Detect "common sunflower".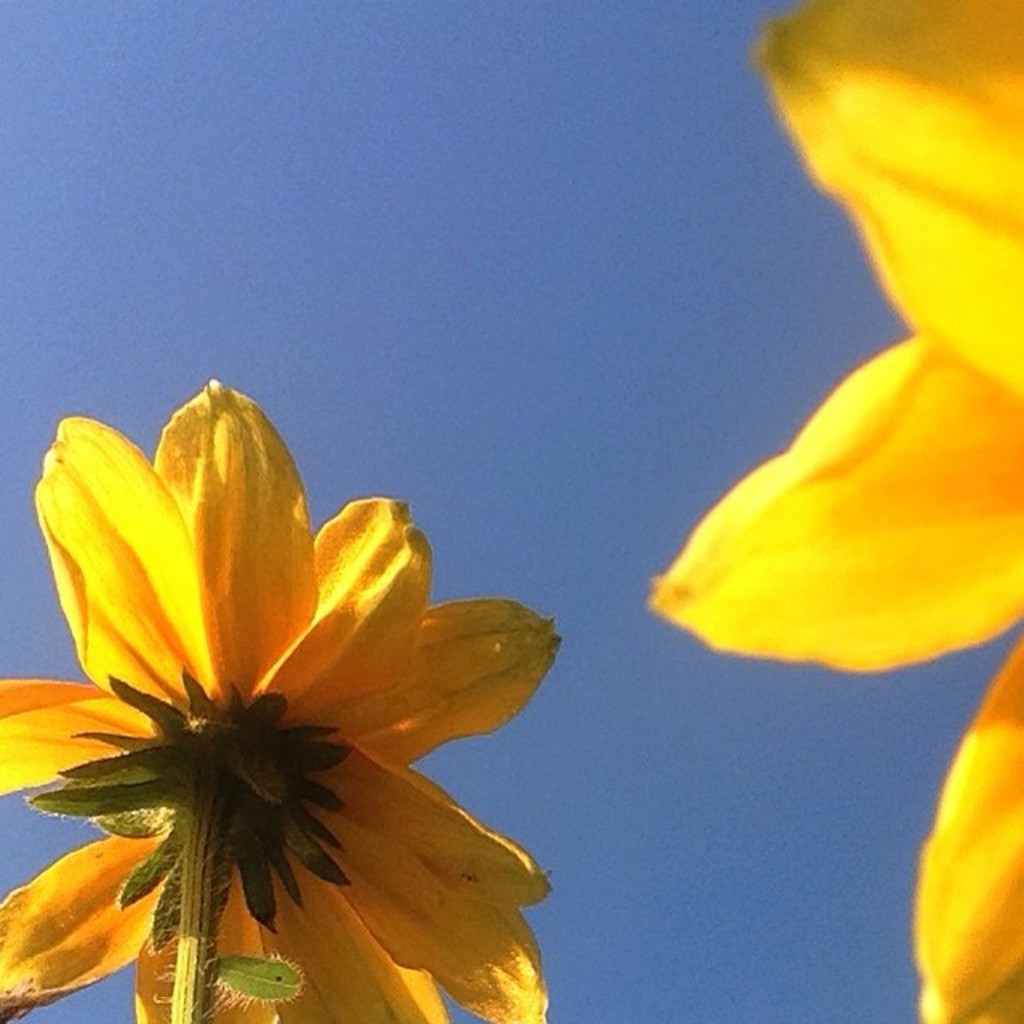
Detected at rect(0, 381, 562, 1022).
